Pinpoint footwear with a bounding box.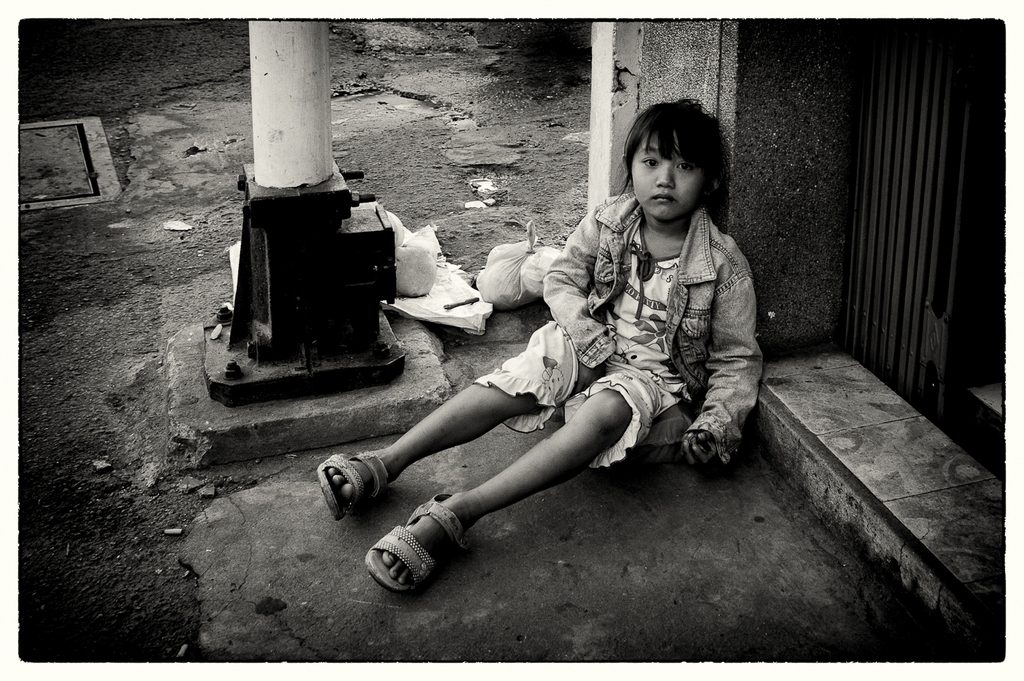
box=[317, 448, 390, 529].
